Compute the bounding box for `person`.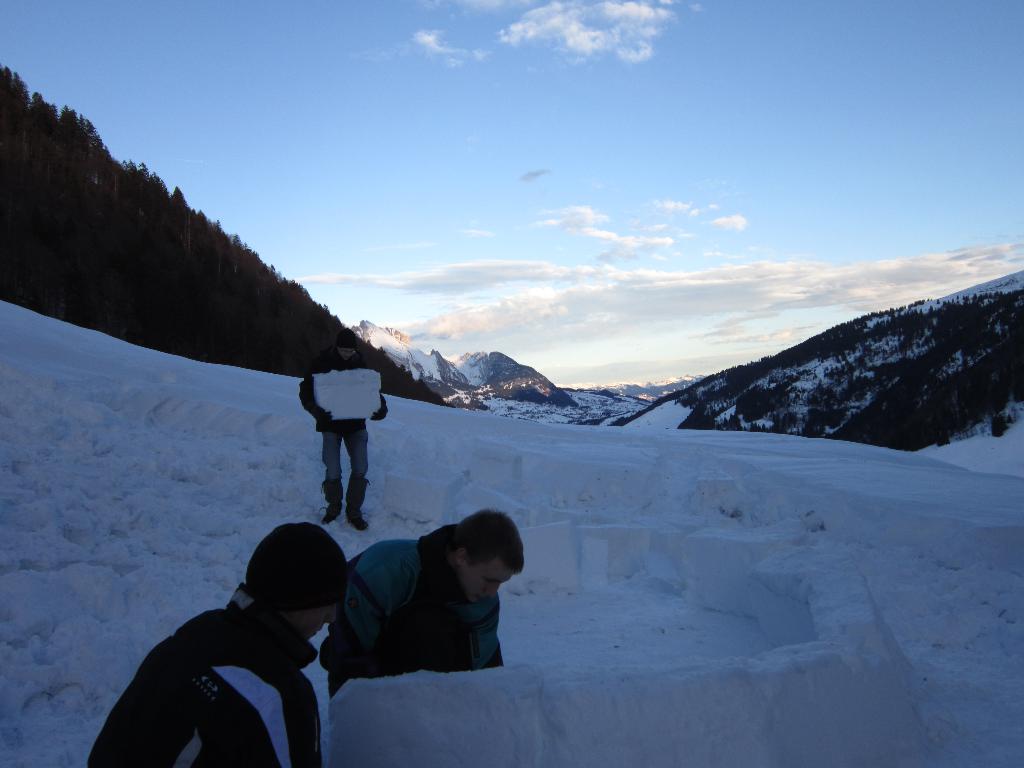
{"x1": 83, "y1": 515, "x2": 344, "y2": 767}.
